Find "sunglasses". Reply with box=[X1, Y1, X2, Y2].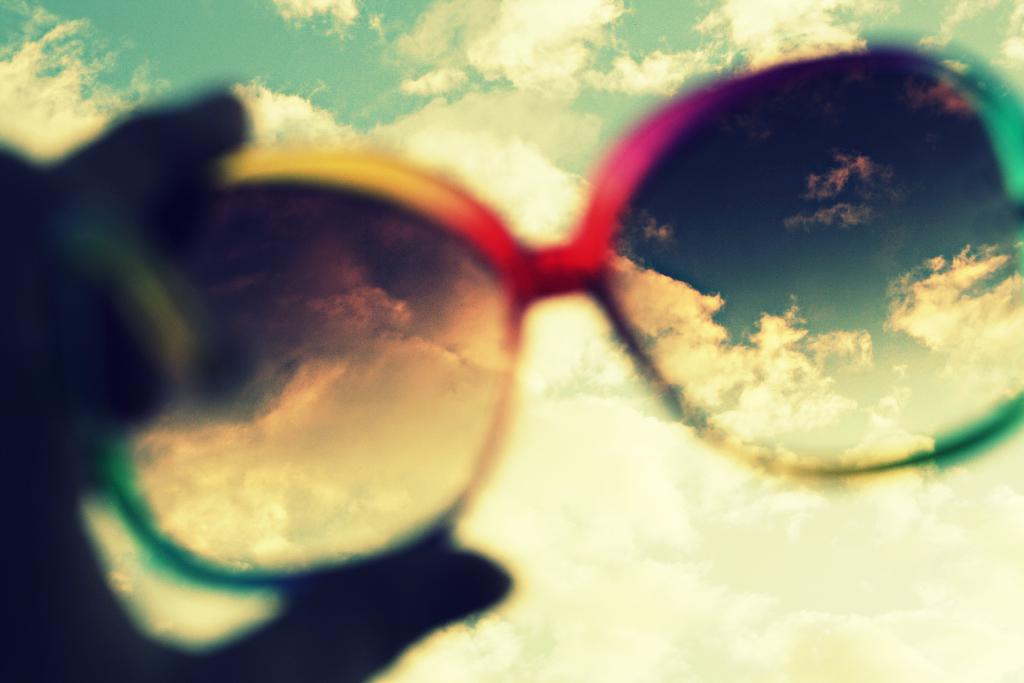
box=[99, 21, 1023, 608].
